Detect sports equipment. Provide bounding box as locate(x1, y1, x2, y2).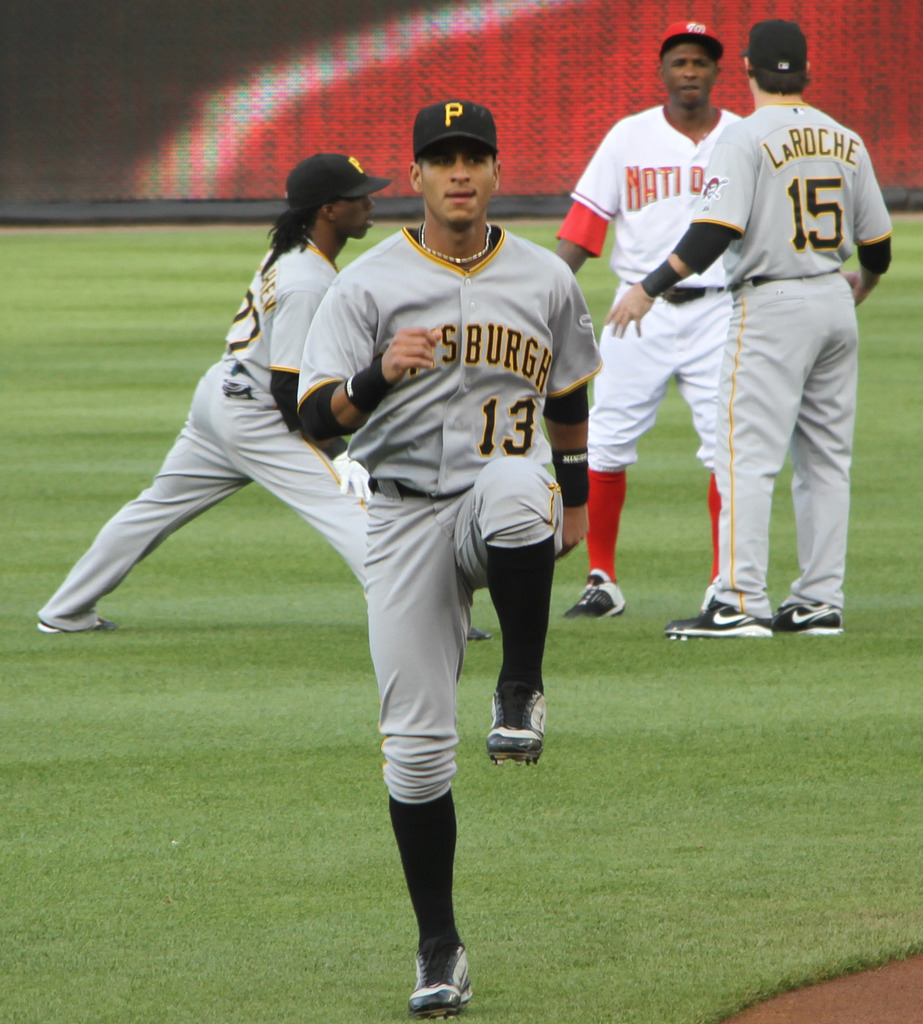
locate(777, 600, 842, 633).
